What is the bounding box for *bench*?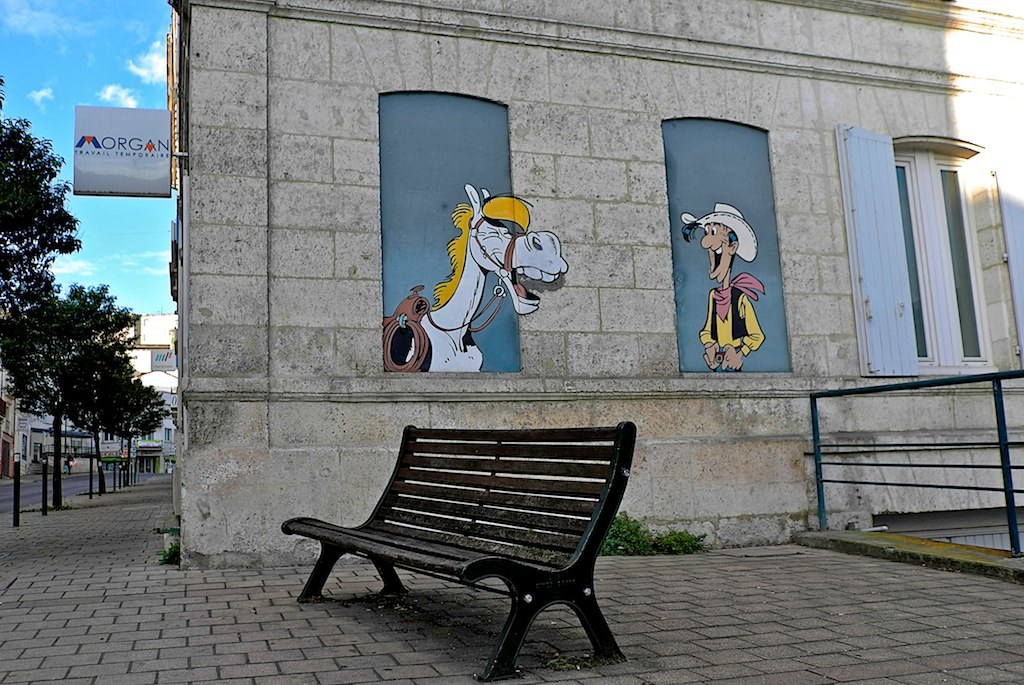
bbox=(278, 439, 627, 679).
